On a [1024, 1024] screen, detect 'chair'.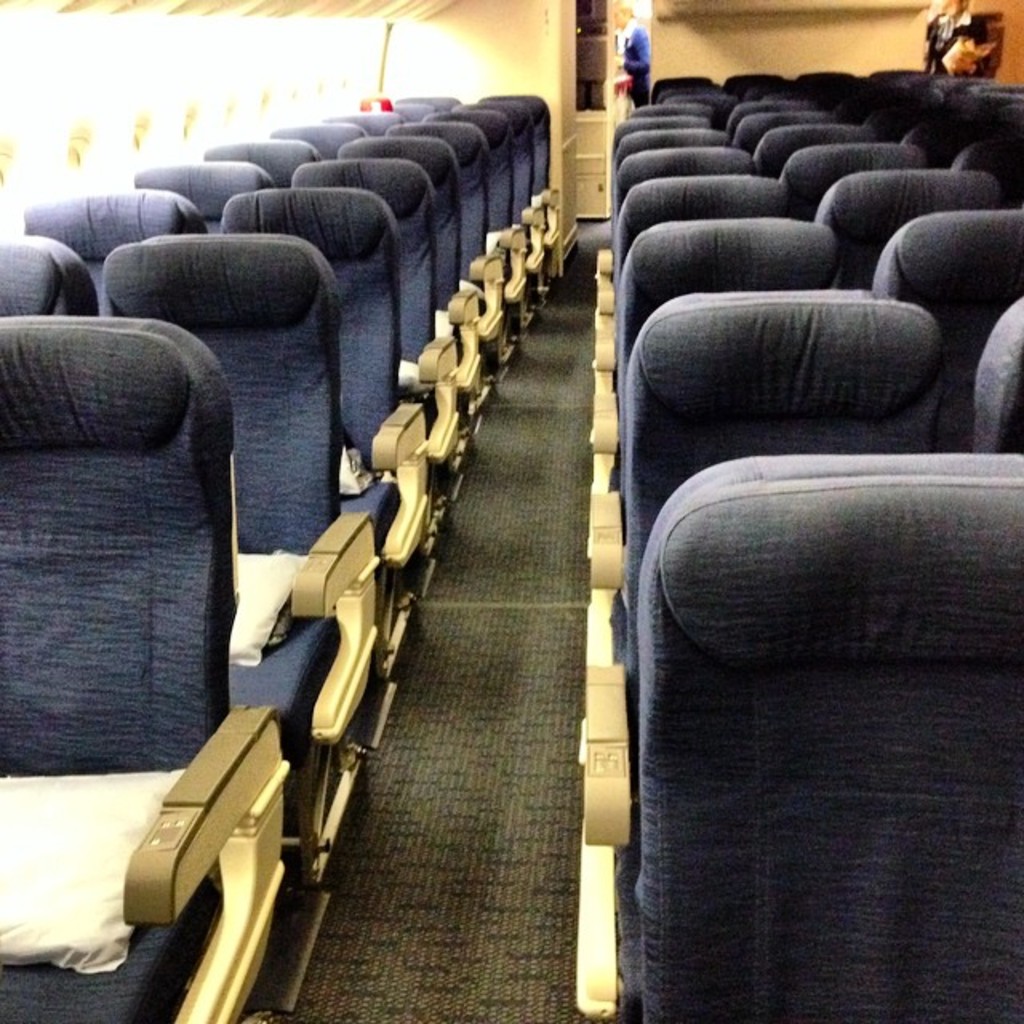
(left=0, top=309, right=288, bottom=1022).
